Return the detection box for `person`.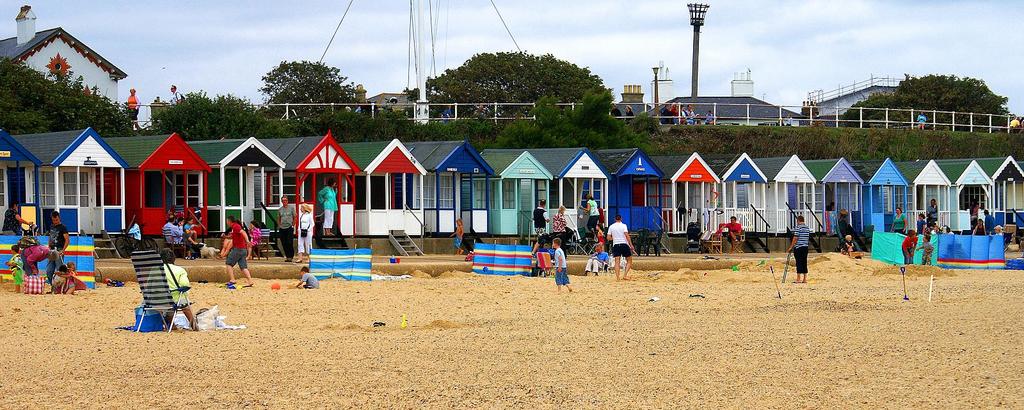
<region>45, 211, 65, 288</region>.
